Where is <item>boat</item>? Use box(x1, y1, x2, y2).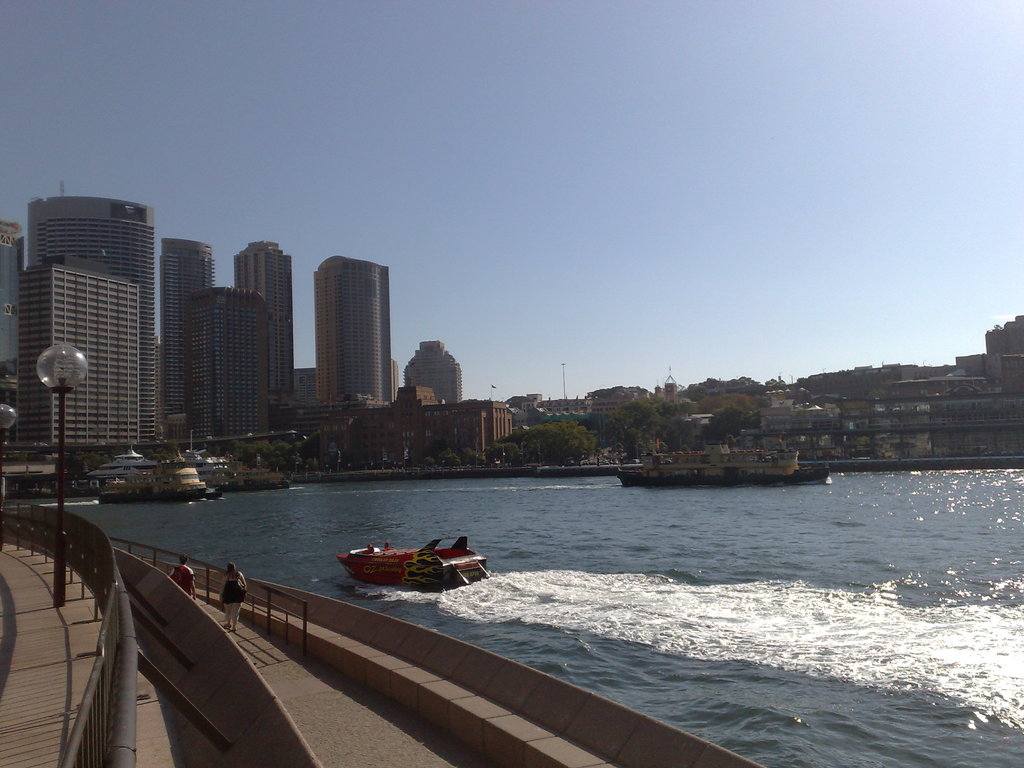
box(97, 467, 227, 505).
